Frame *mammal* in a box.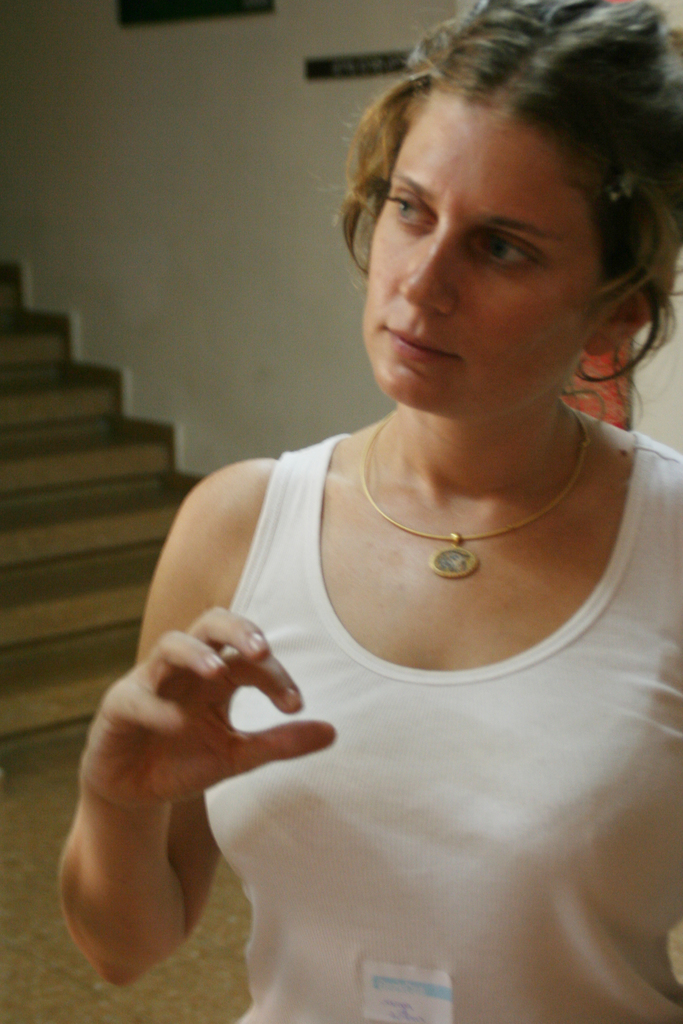
<box>59,0,682,1023</box>.
